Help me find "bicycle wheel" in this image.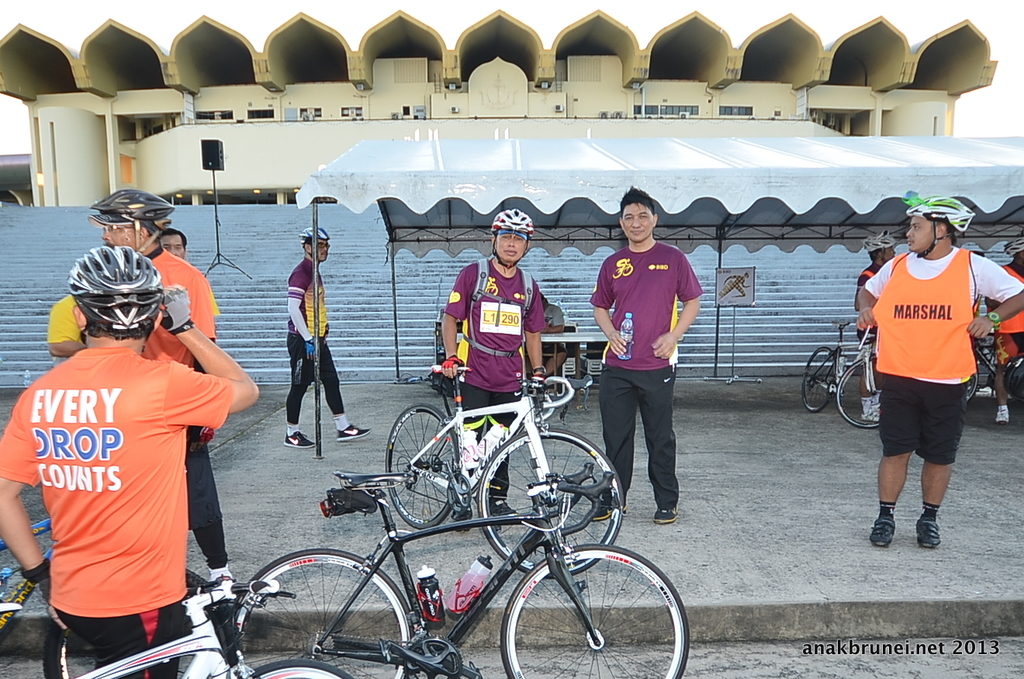
Found it: rect(242, 656, 354, 678).
